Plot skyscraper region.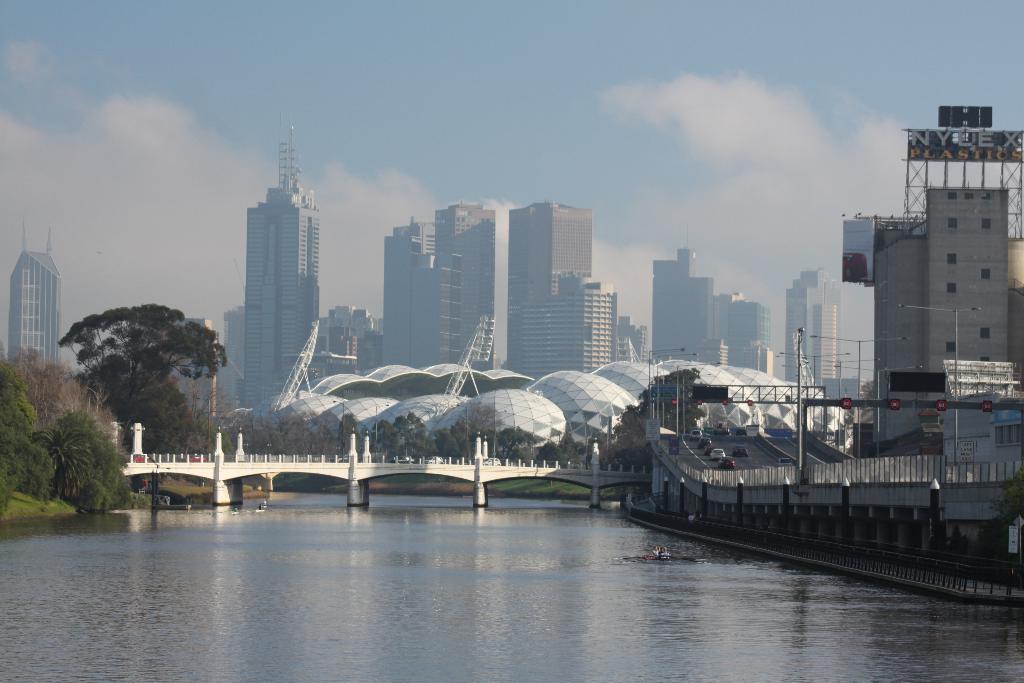
Plotted at bbox=[437, 205, 492, 374].
